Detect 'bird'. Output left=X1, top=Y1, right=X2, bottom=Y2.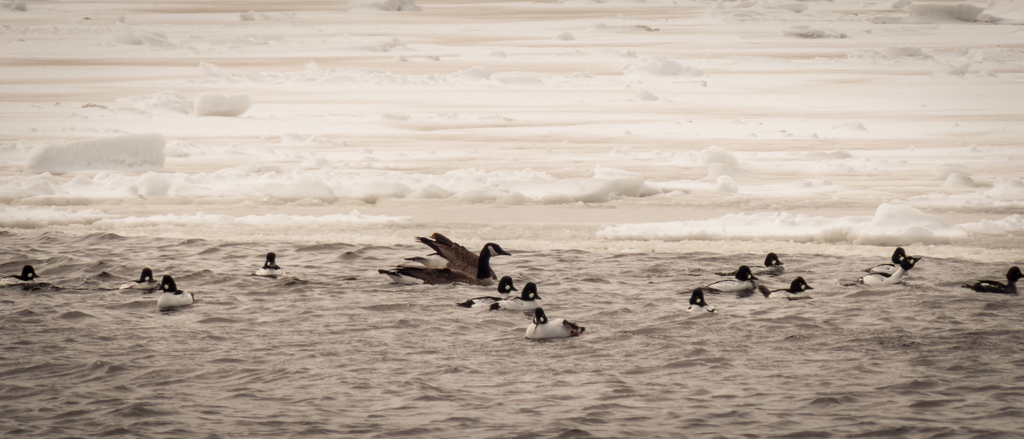
left=866, top=245, right=908, bottom=274.
